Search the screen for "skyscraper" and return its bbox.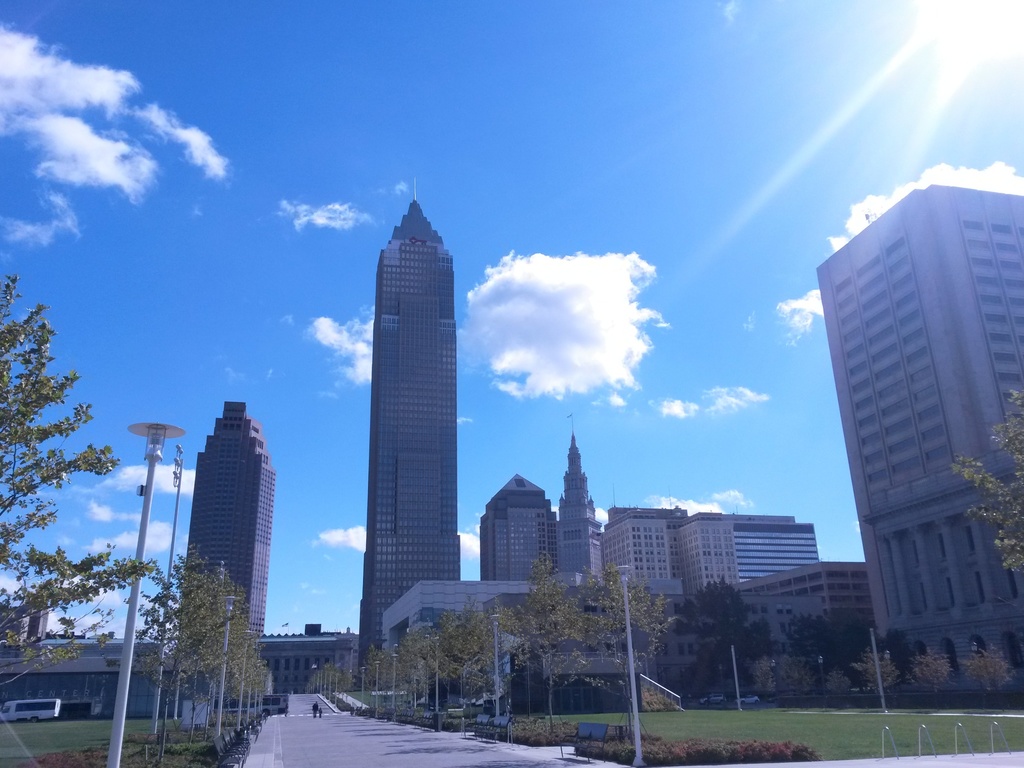
Found: (x1=188, y1=403, x2=277, y2=716).
